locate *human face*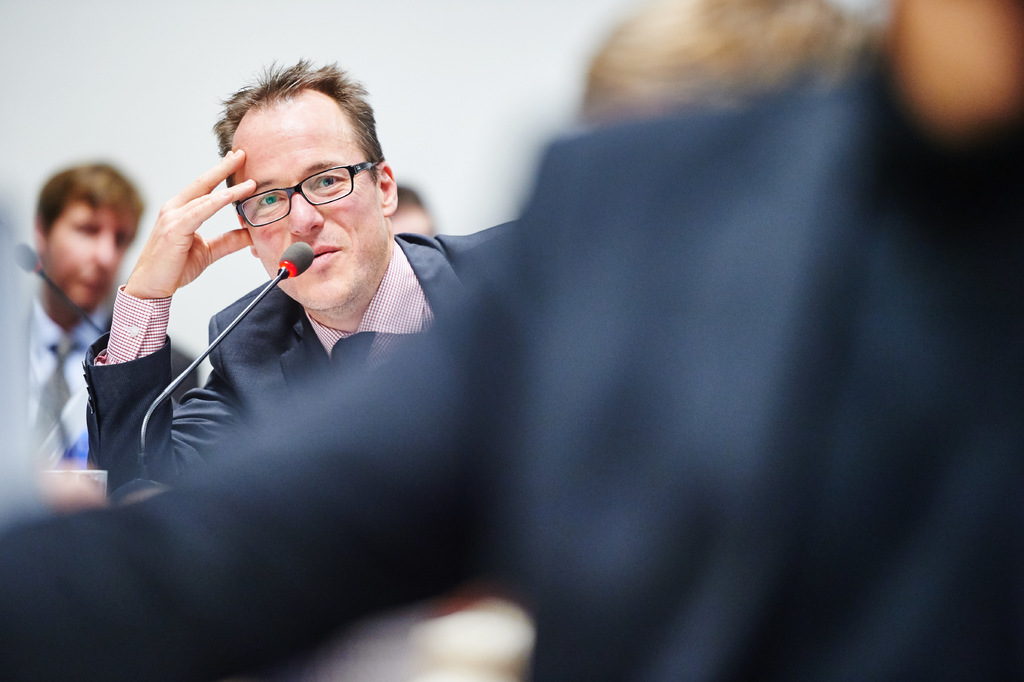
(45,202,129,310)
